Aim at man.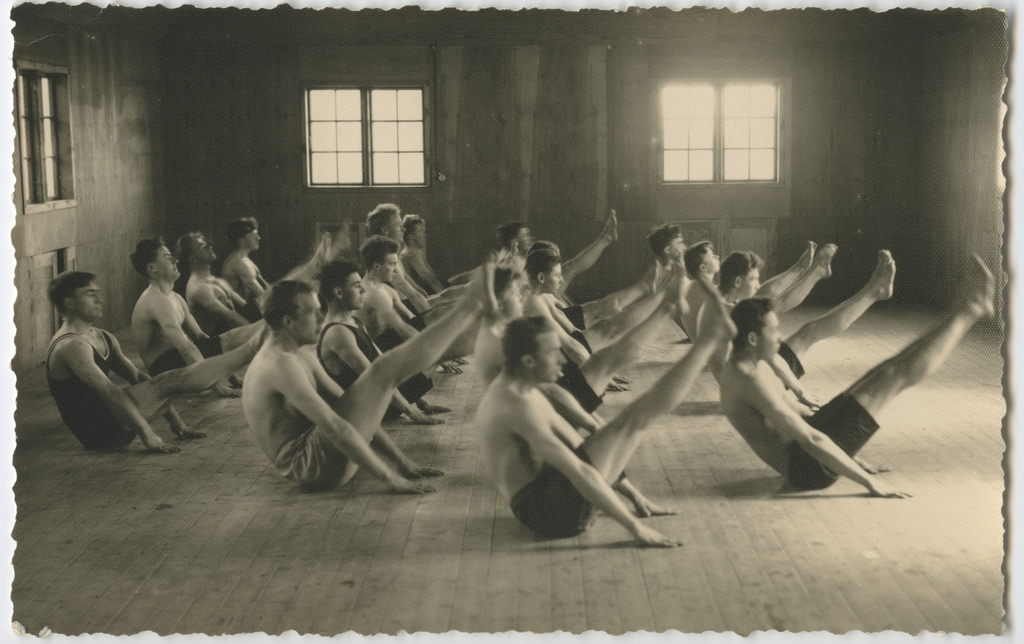
Aimed at 243/283/487/497.
